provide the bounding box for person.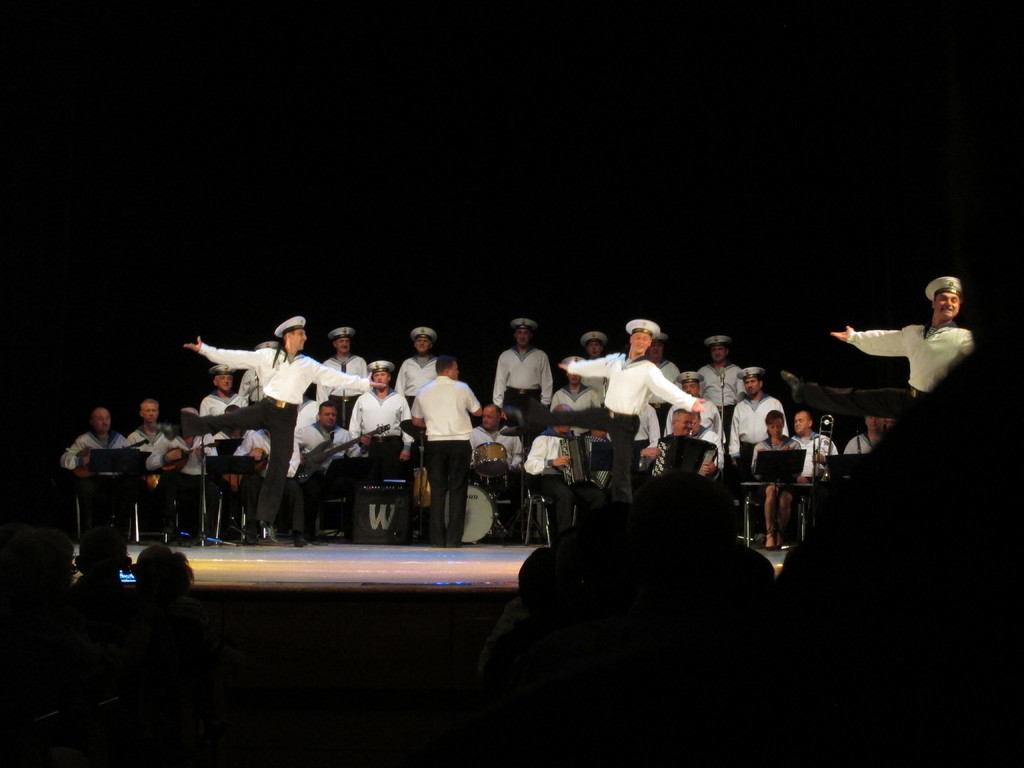
[left=547, top=308, right=711, bottom=497].
